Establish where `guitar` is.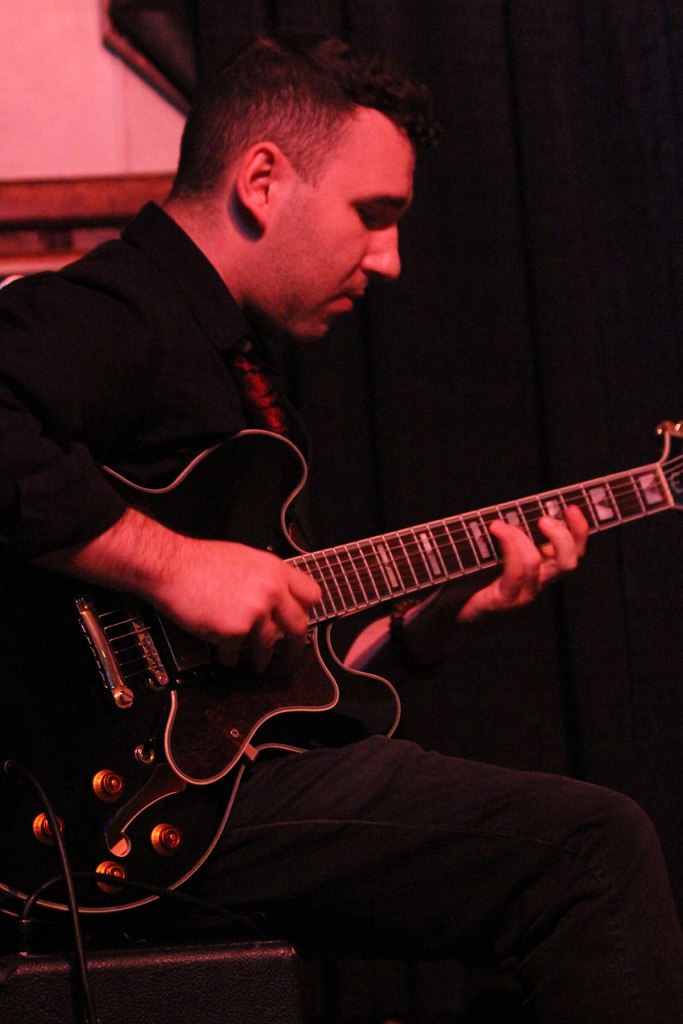
Established at crop(0, 412, 682, 948).
